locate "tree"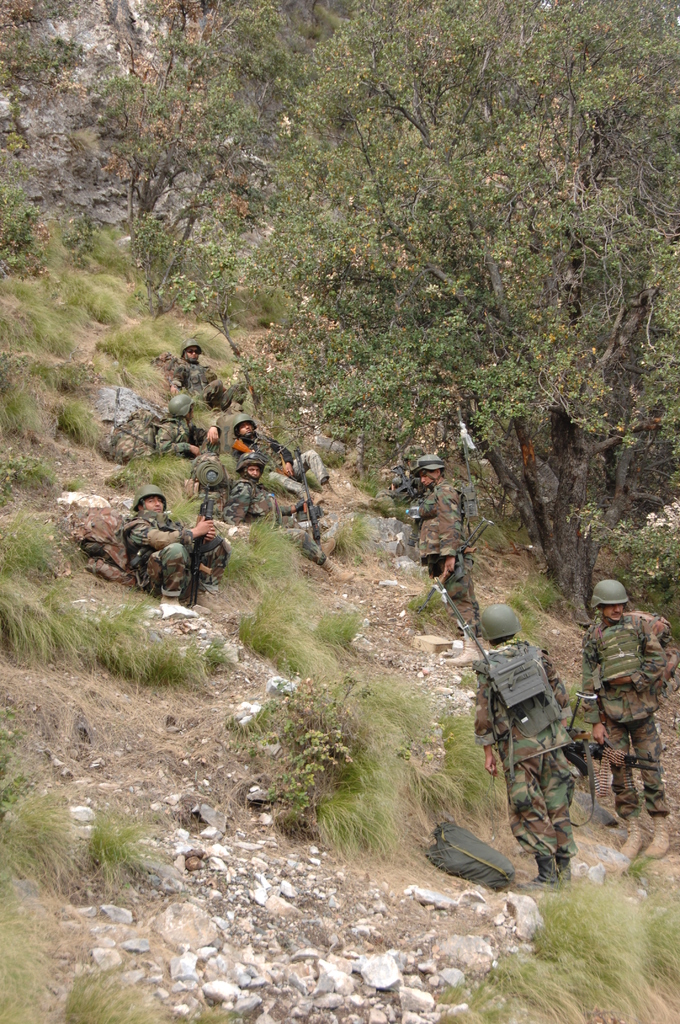
x1=93 y1=0 x2=679 y2=632
